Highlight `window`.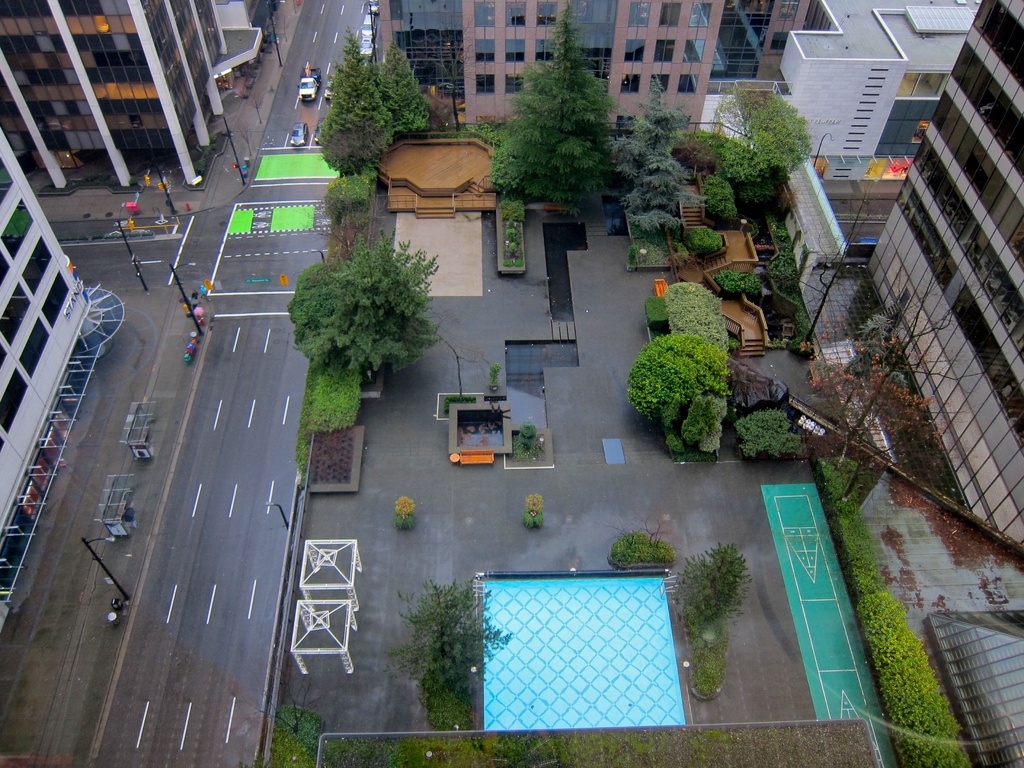
Highlighted region: Rect(657, 40, 677, 62).
